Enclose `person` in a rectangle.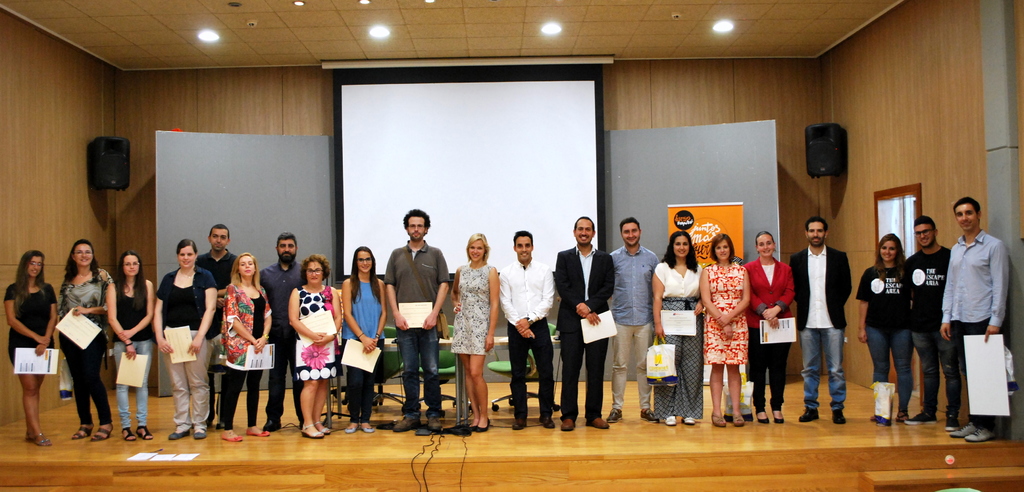
locate(43, 231, 111, 436).
